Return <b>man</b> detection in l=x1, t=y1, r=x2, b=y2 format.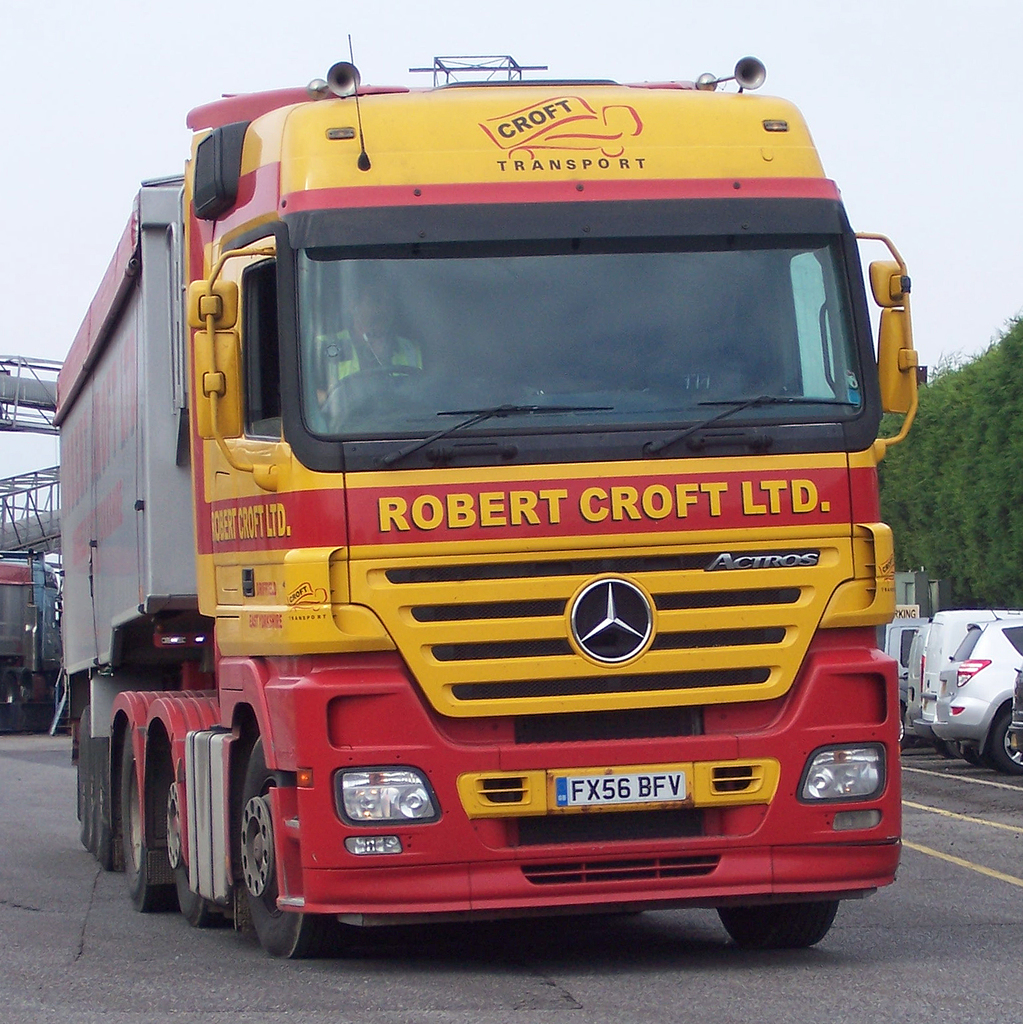
l=302, t=253, r=423, b=419.
